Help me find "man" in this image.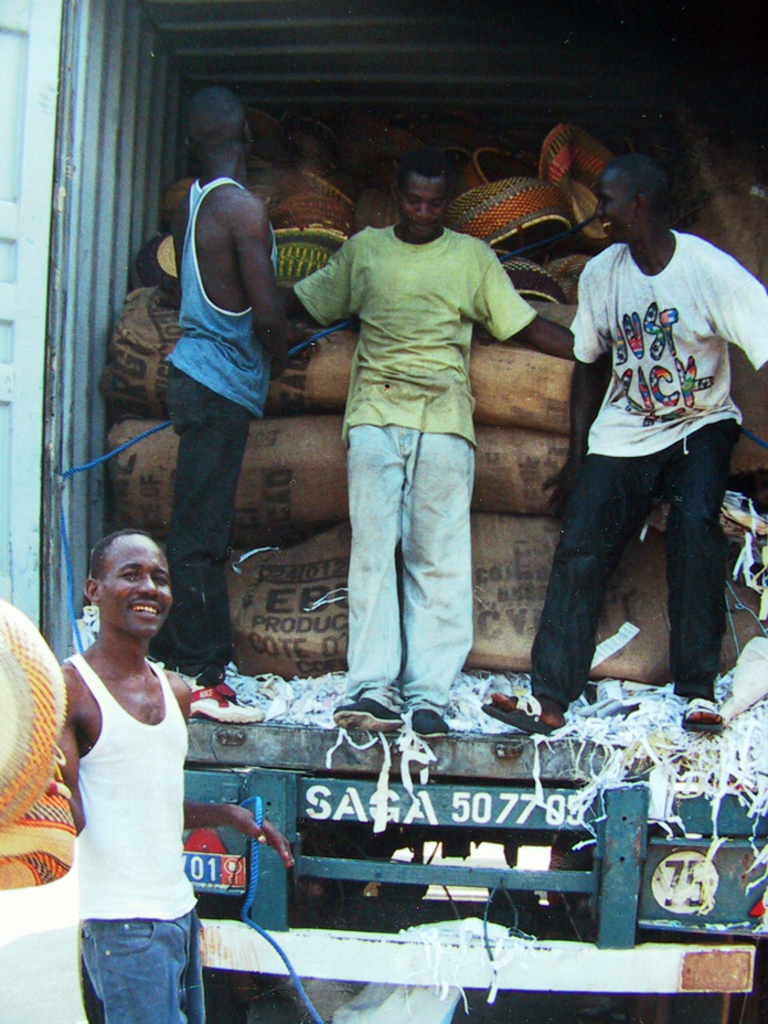
Found it: <box>284,146,574,740</box>.
